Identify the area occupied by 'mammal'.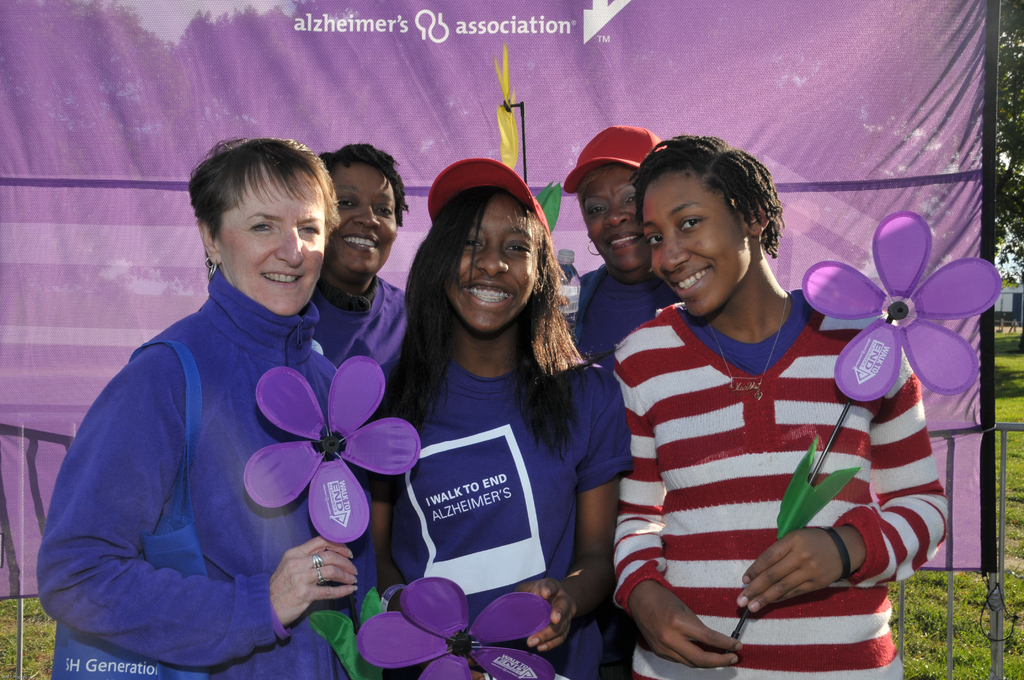
Area: pyautogui.locateOnScreen(312, 140, 430, 403).
